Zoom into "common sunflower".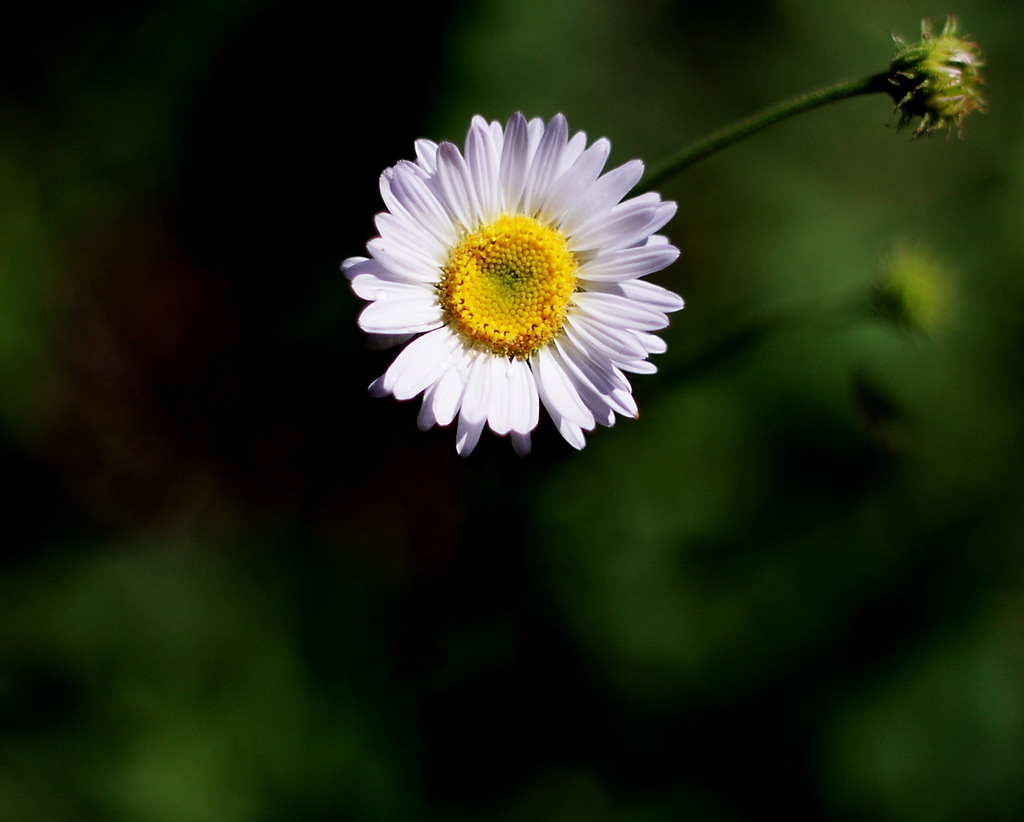
Zoom target: detection(339, 109, 689, 451).
